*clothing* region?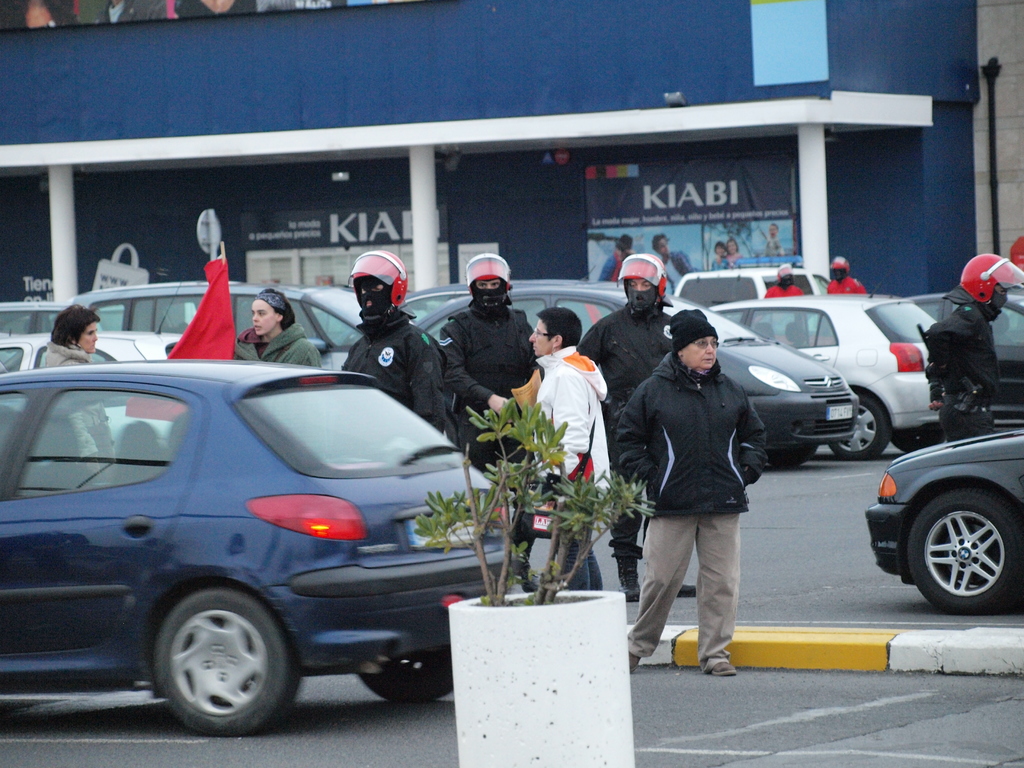
region(666, 251, 692, 293)
